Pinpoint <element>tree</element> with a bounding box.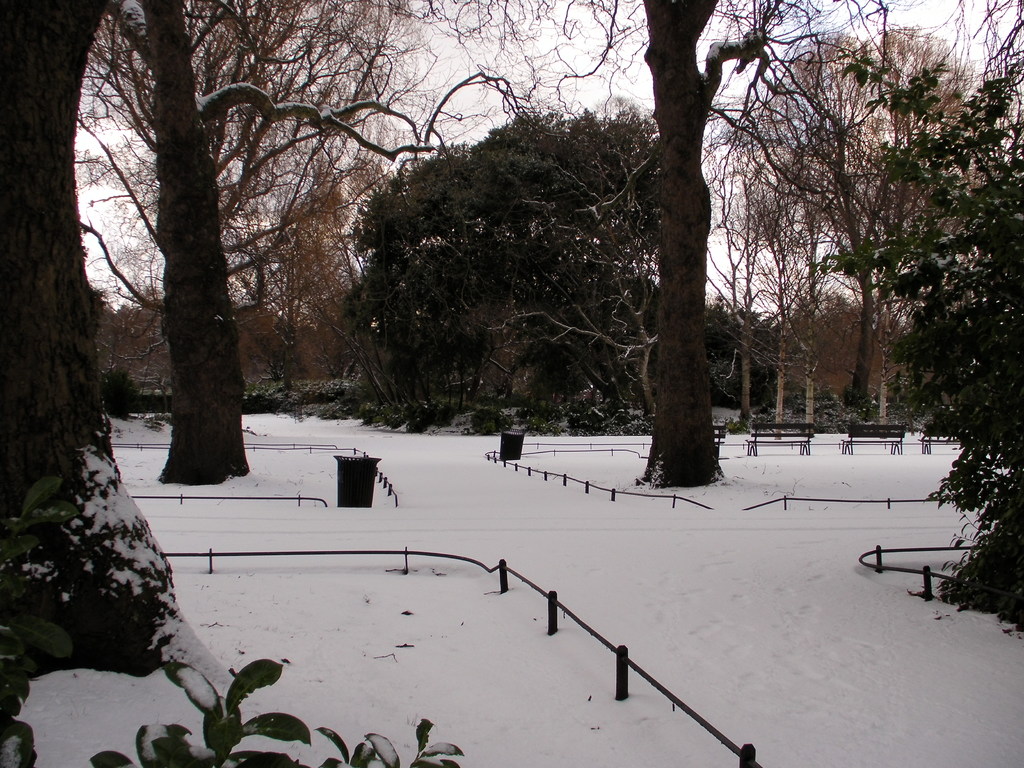
rect(705, 25, 1000, 503).
